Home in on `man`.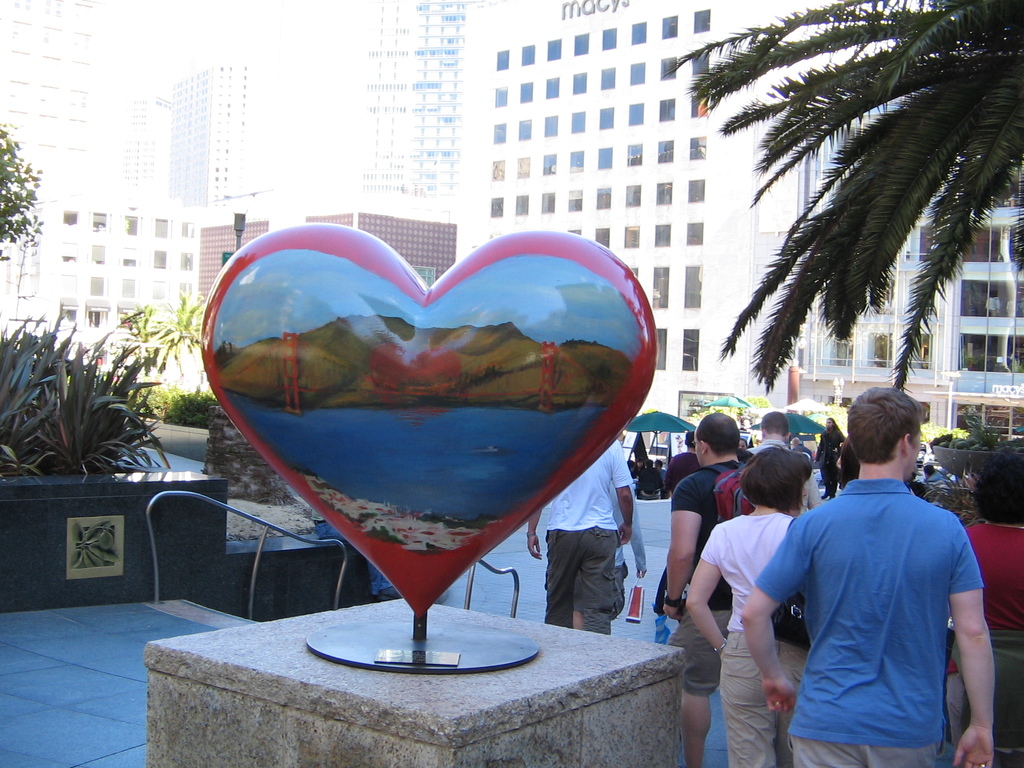
Homed in at box=[659, 413, 768, 767].
